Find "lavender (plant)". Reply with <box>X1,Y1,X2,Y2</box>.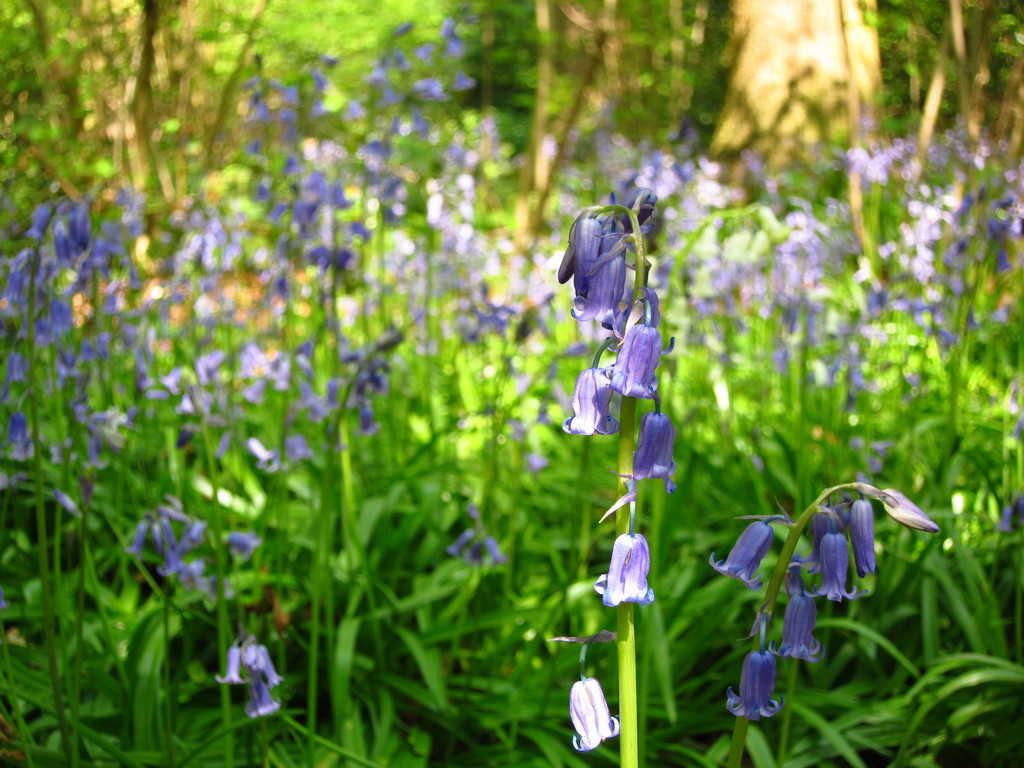
<box>442,516,509,565</box>.
